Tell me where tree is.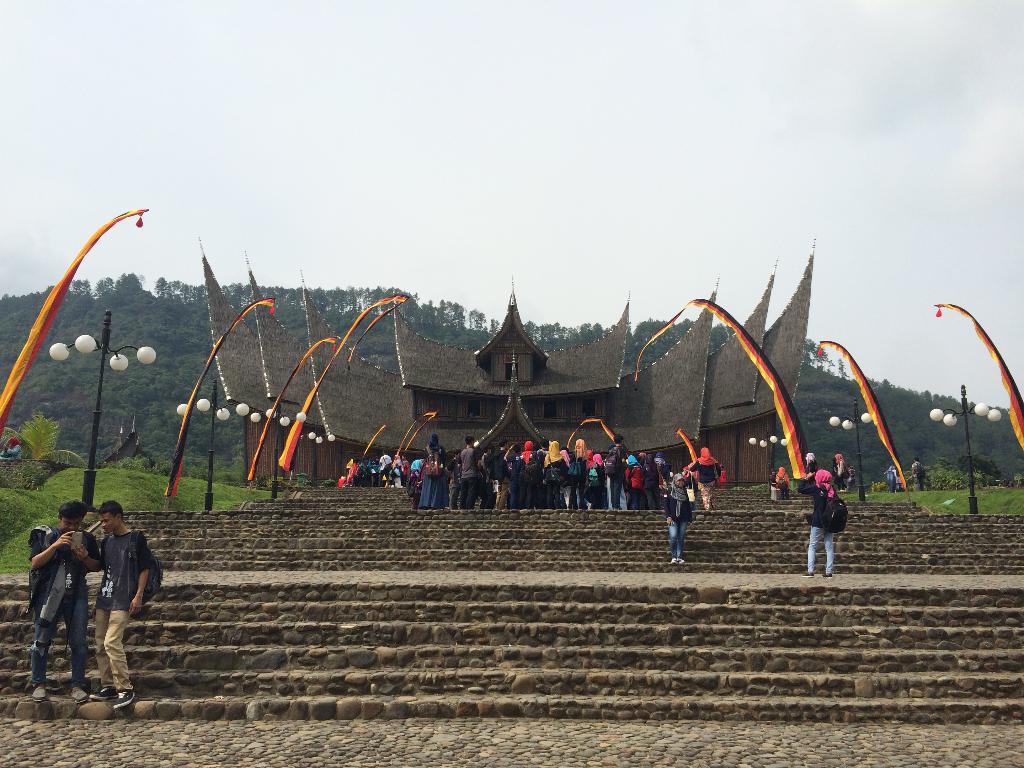
tree is at 0, 415, 84, 466.
